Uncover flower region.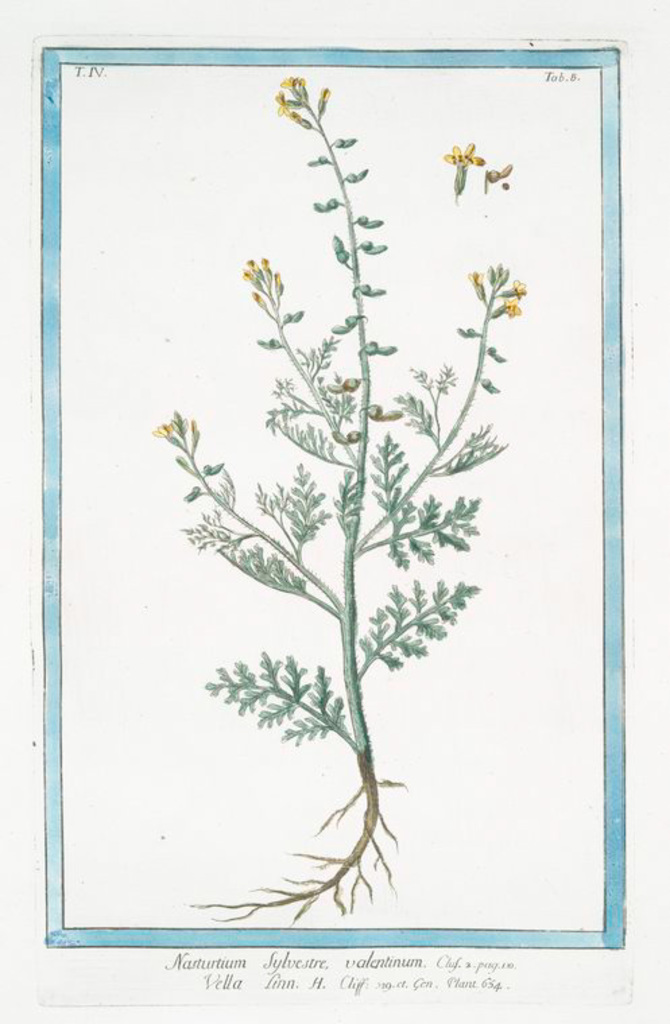
Uncovered: [441,137,481,193].
